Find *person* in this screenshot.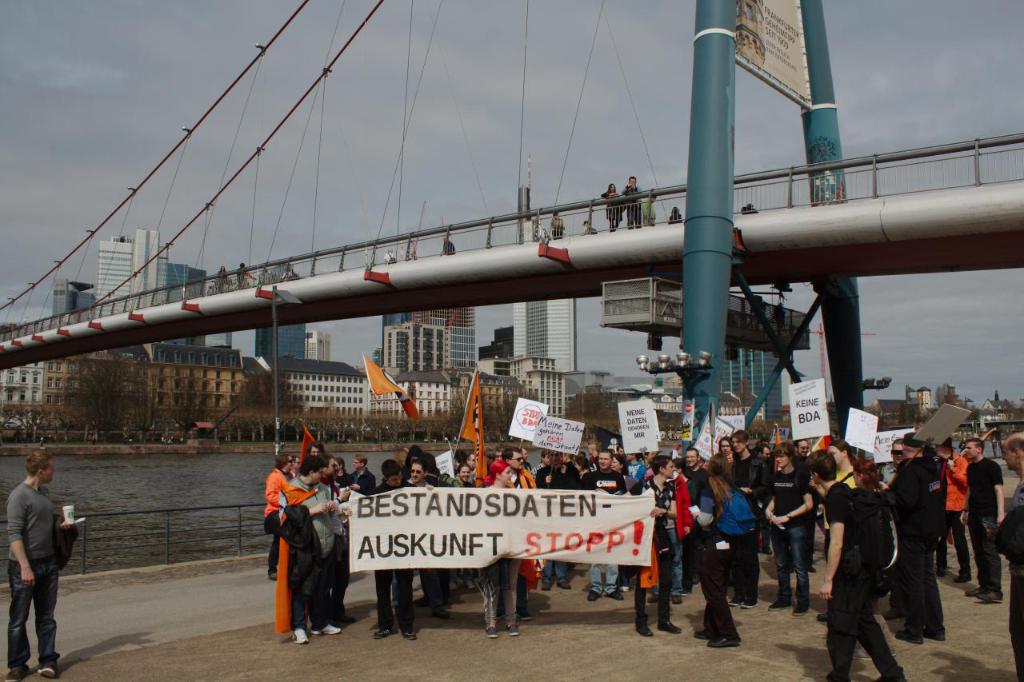
The bounding box for *person* is bbox(619, 174, 646, 233).
